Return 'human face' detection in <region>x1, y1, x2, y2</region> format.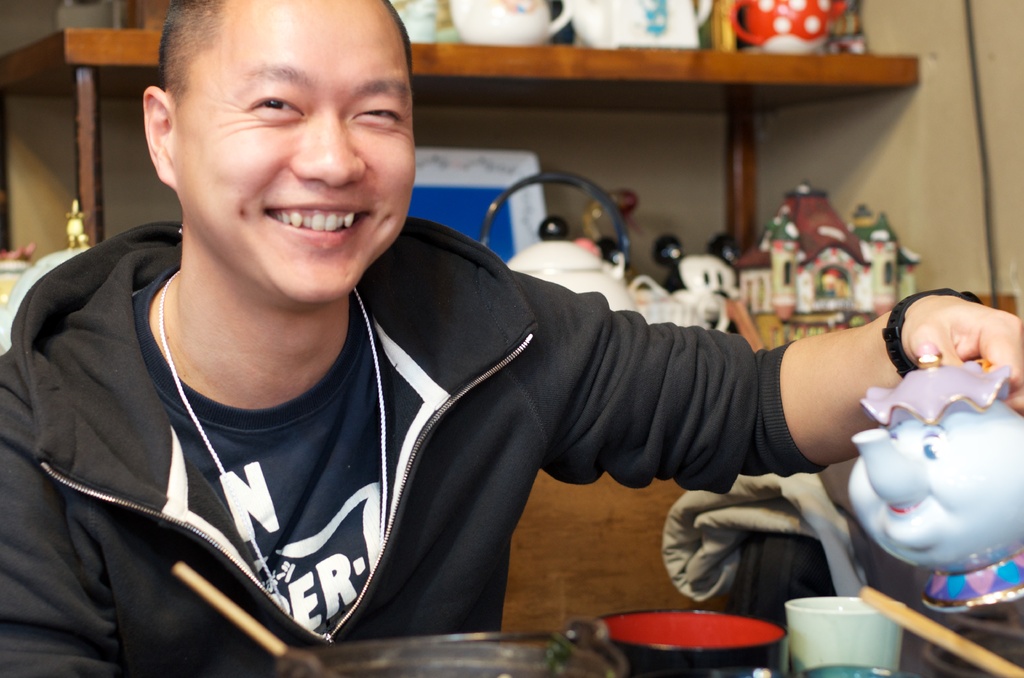
<region>173, 3, 417, 296</region>.
